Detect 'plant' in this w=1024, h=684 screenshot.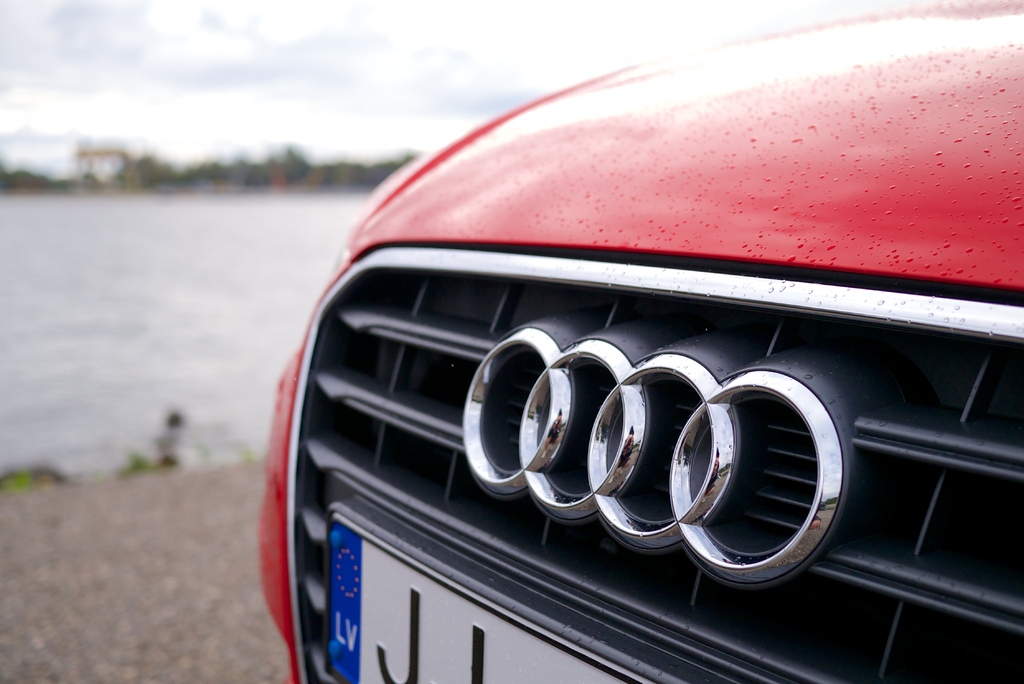
Detection: crop(191, 437, 213, 469).
